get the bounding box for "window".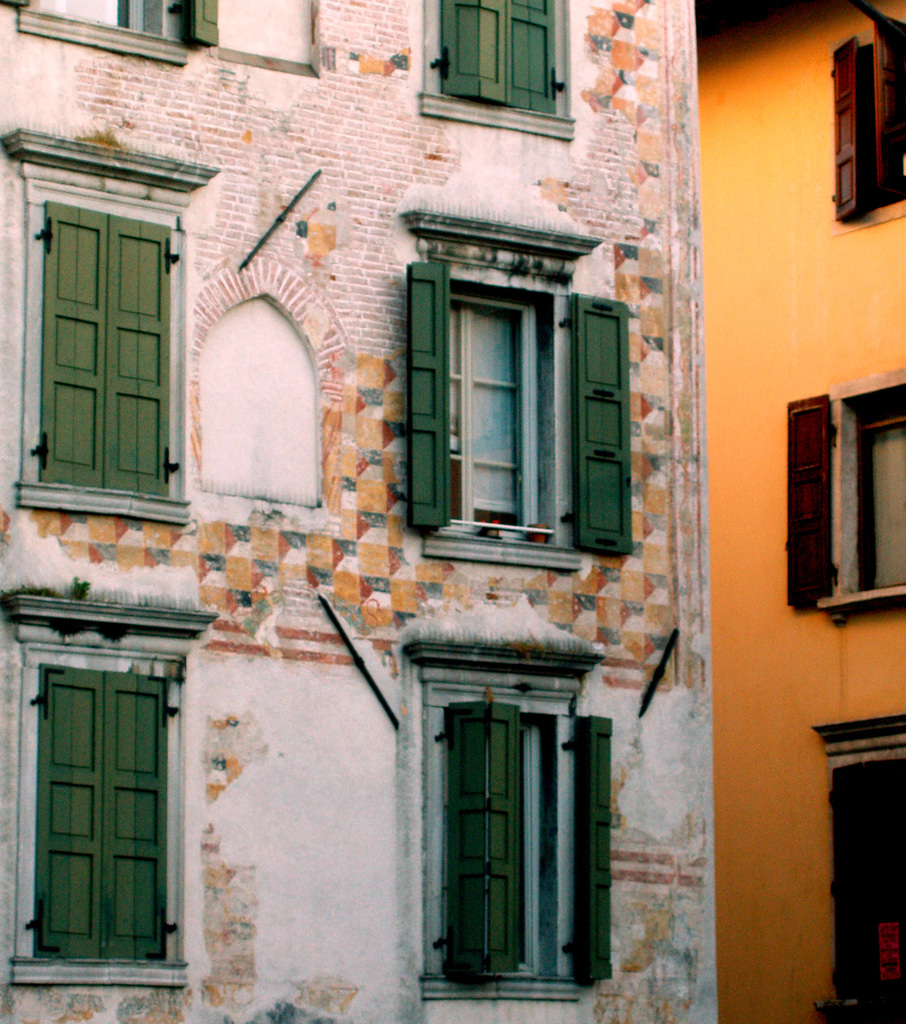
[left=0, top=594, right=218, bottom=988].
